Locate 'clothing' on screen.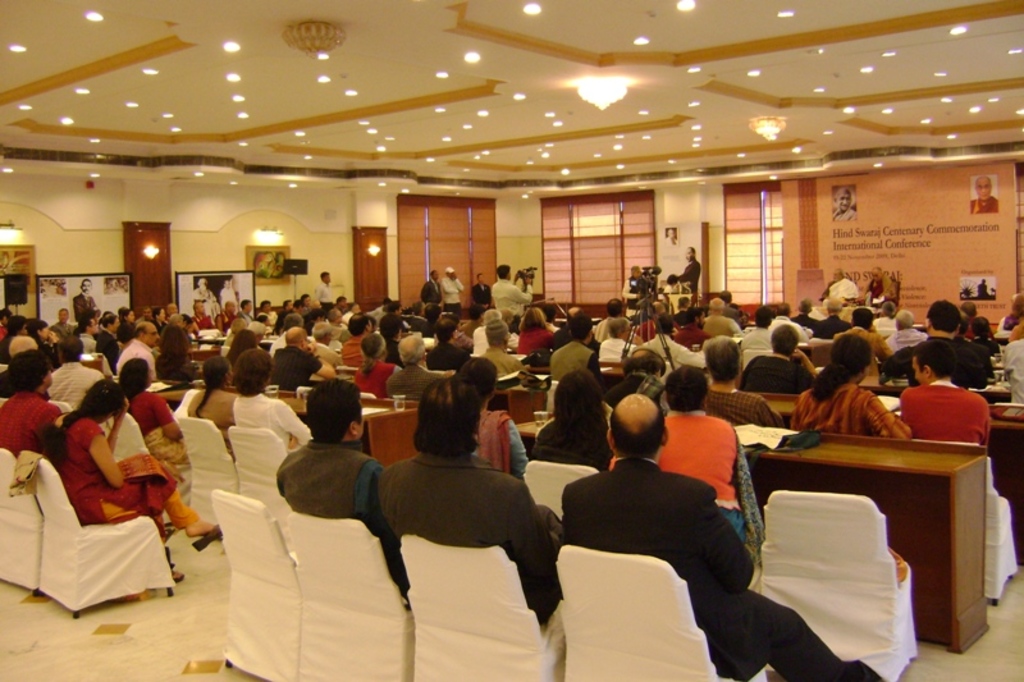
On screen at detection(189, 288, 221, 320).
